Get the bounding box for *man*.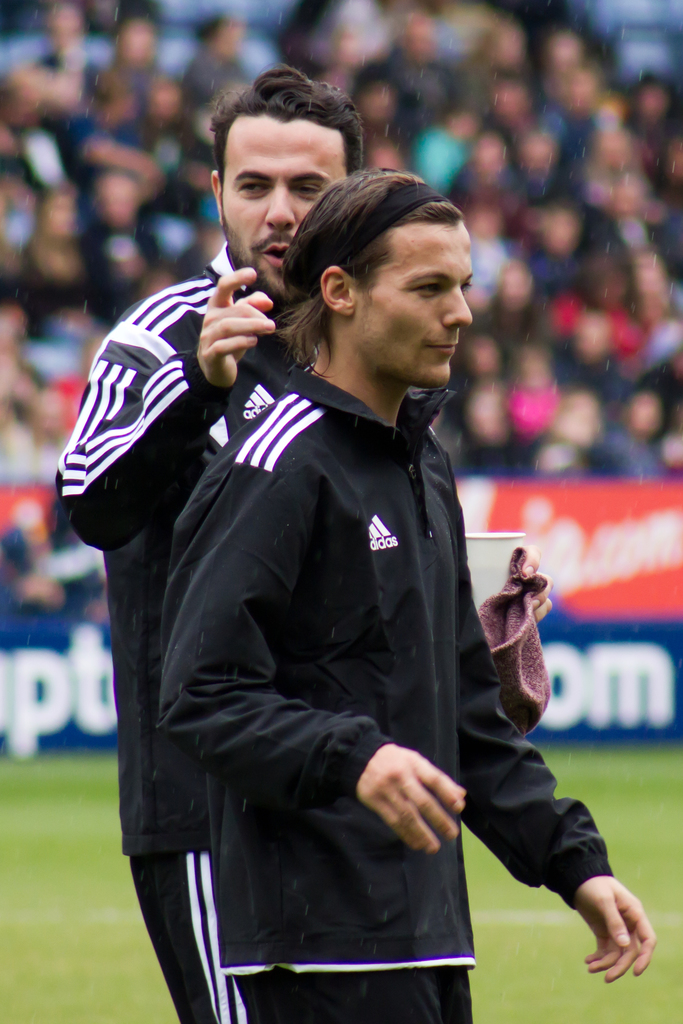
(53, 59, 548, 1023).
